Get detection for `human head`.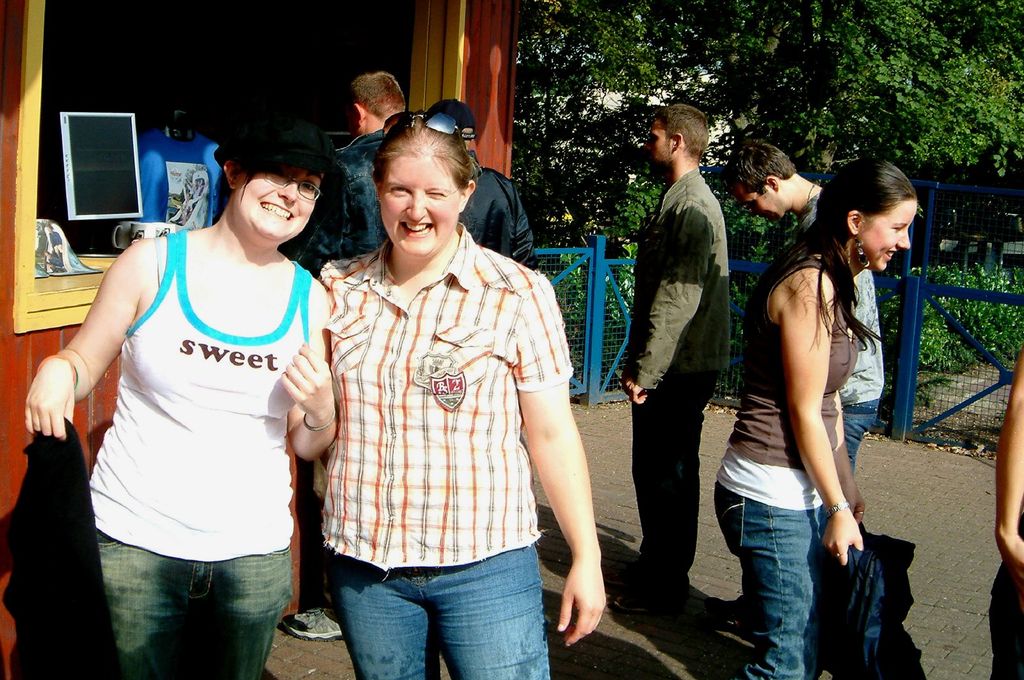
Detection: {"x1": 721, "y1": 143, "x2": 797, "y2": 219}.
